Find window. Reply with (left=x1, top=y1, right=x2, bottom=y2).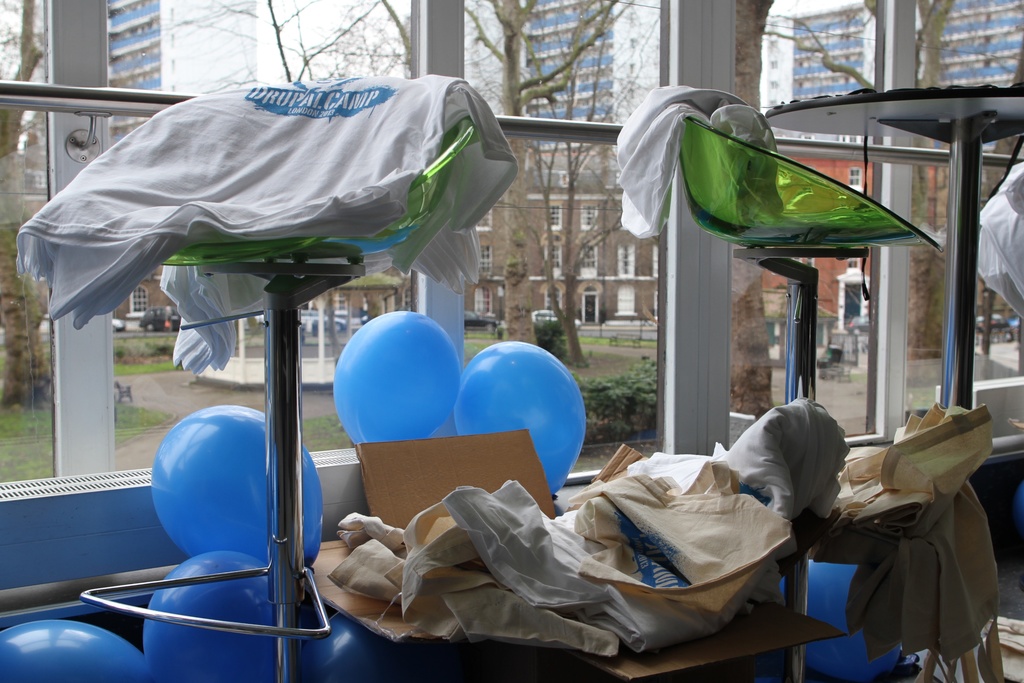
(left=579, top=243, right=598, bottom=277).
